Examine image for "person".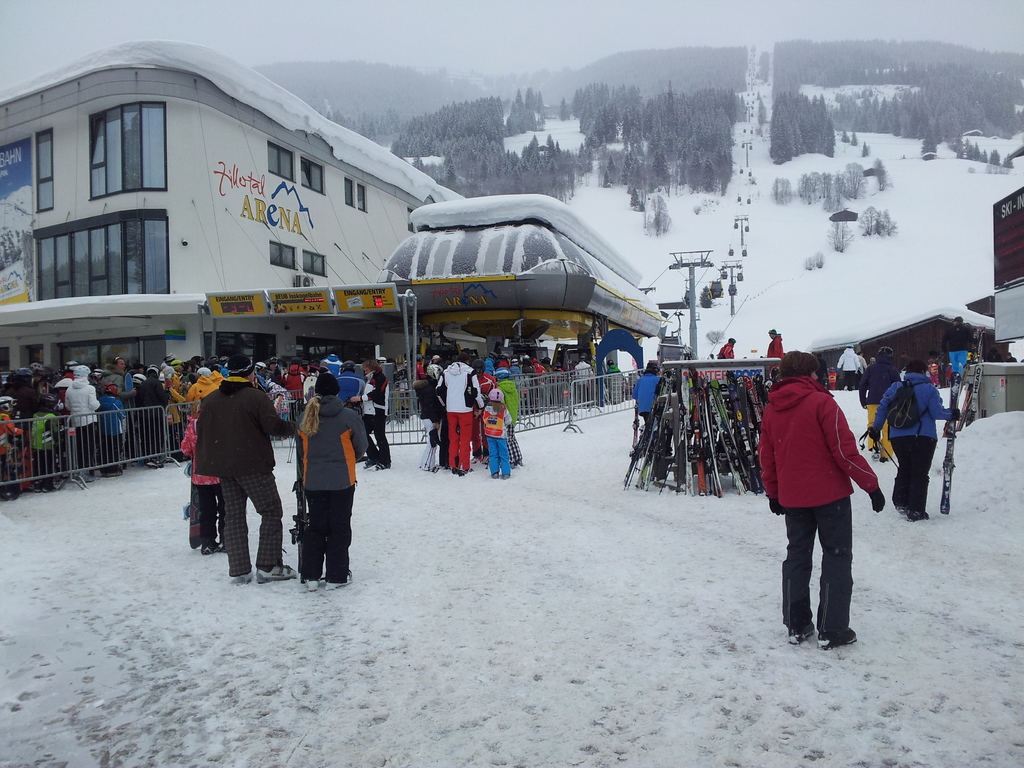
Examination result: locate(330, 360, 371, 409).
